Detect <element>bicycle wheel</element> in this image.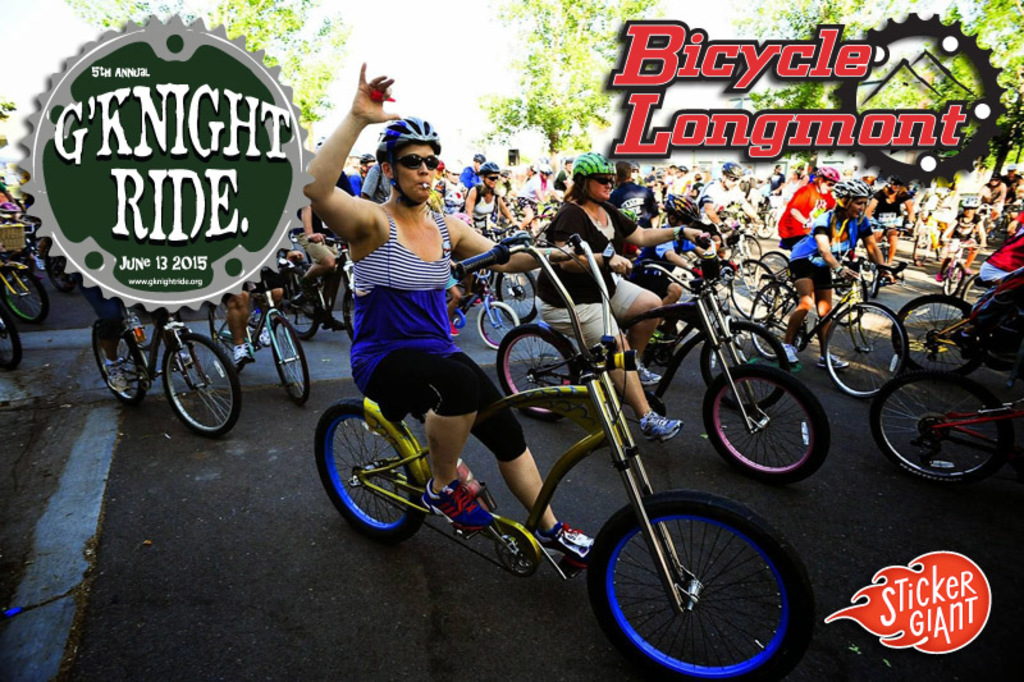
Detection: locate(493, 270, 543, 330).
